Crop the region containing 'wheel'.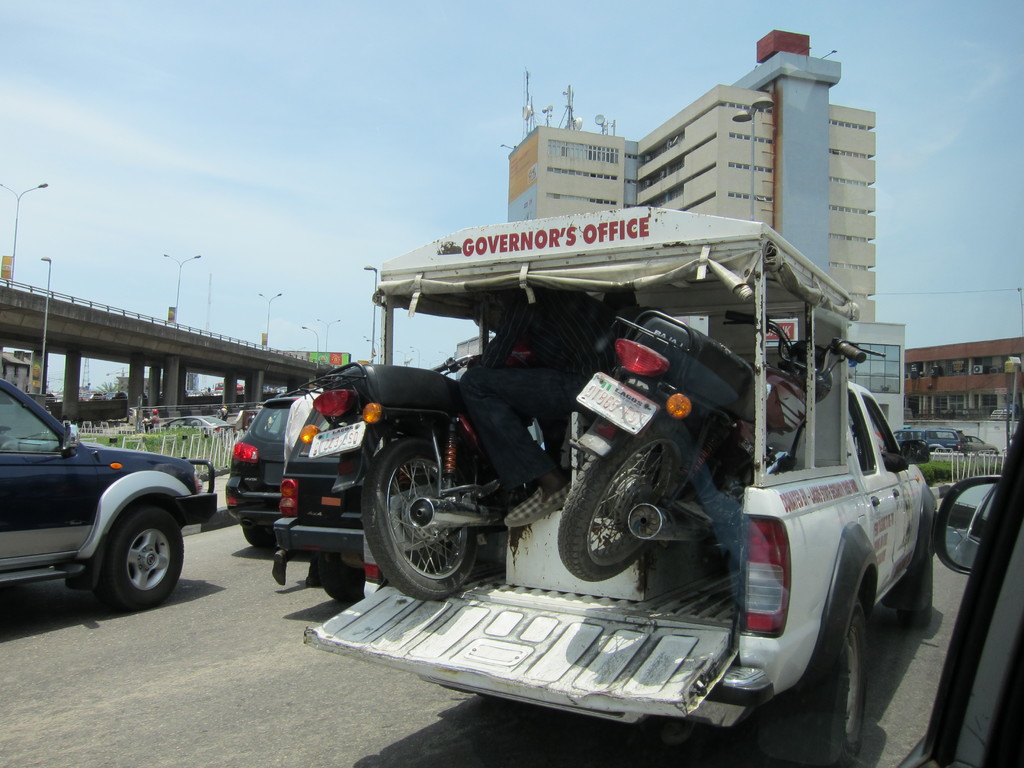
Crop region: BBox(902, 545, 944, 634).
